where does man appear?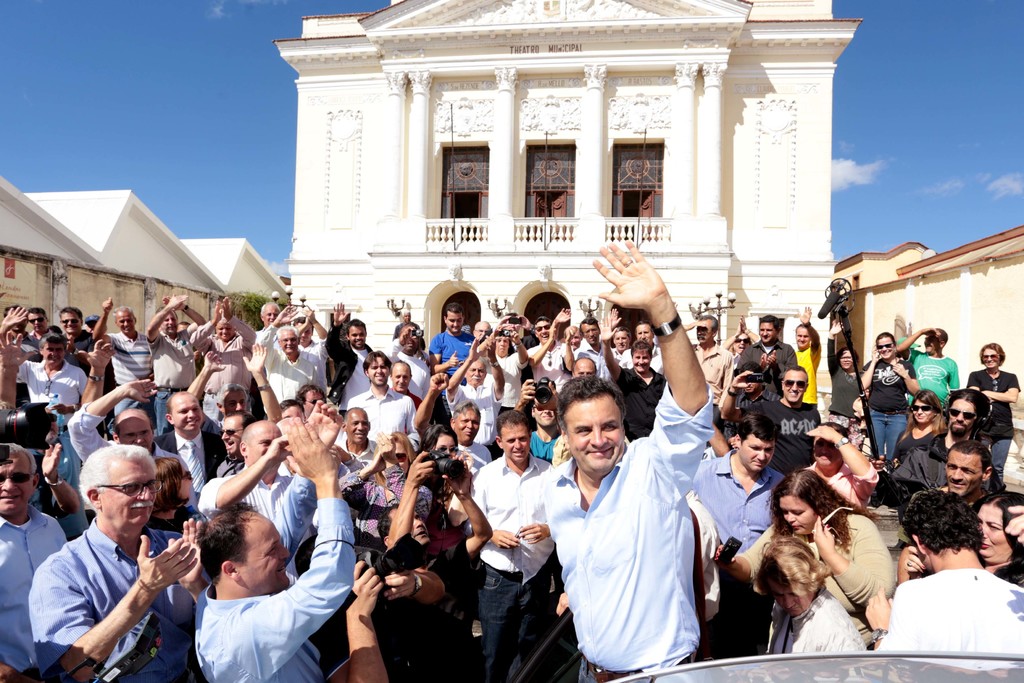
Appears at 718/360/774/429.
